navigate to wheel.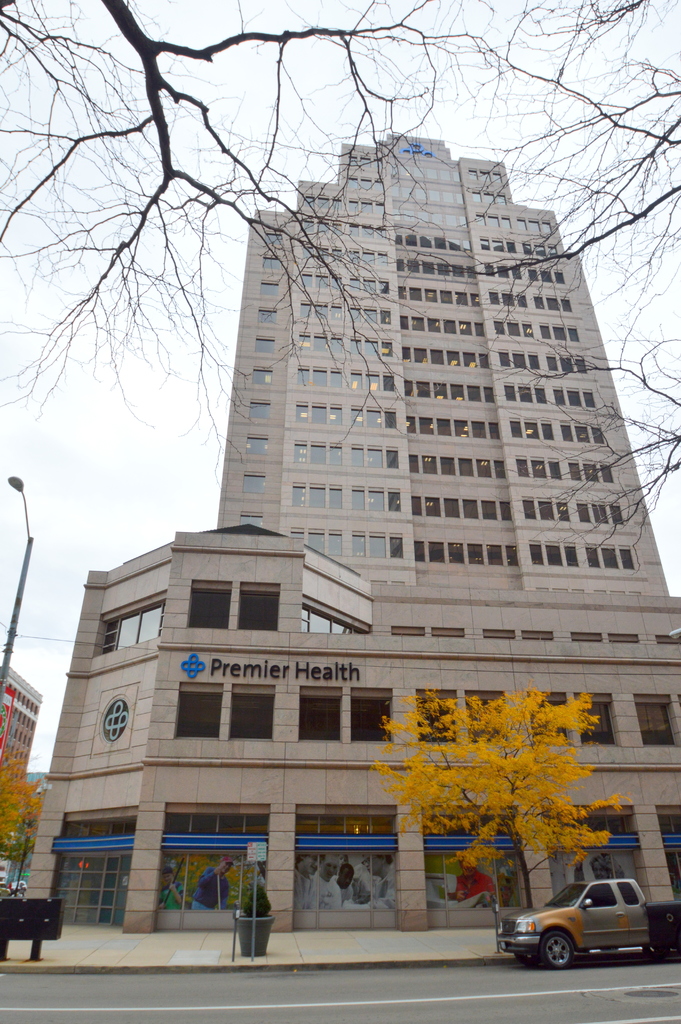
Navigation target: select_region(537, 931, 577, 967).
